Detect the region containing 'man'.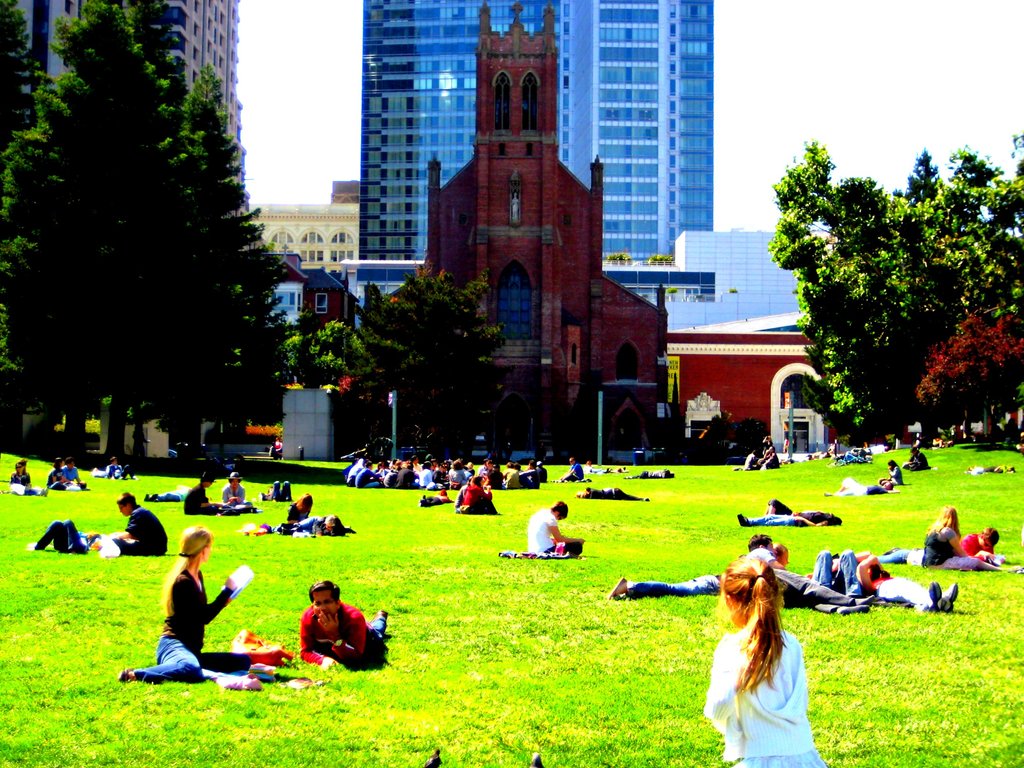
63:459:86:490.
